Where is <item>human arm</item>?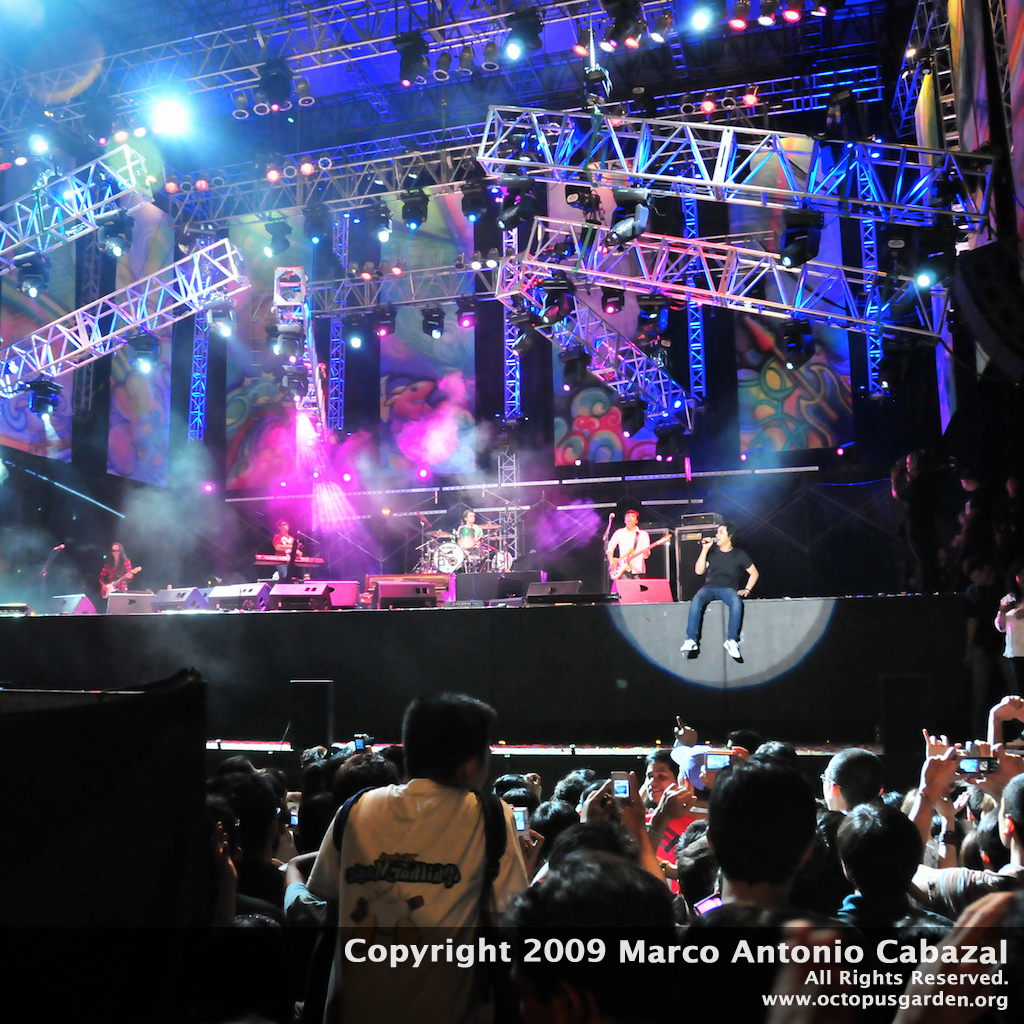
left=730, top=549, right=764, bottom=606.
